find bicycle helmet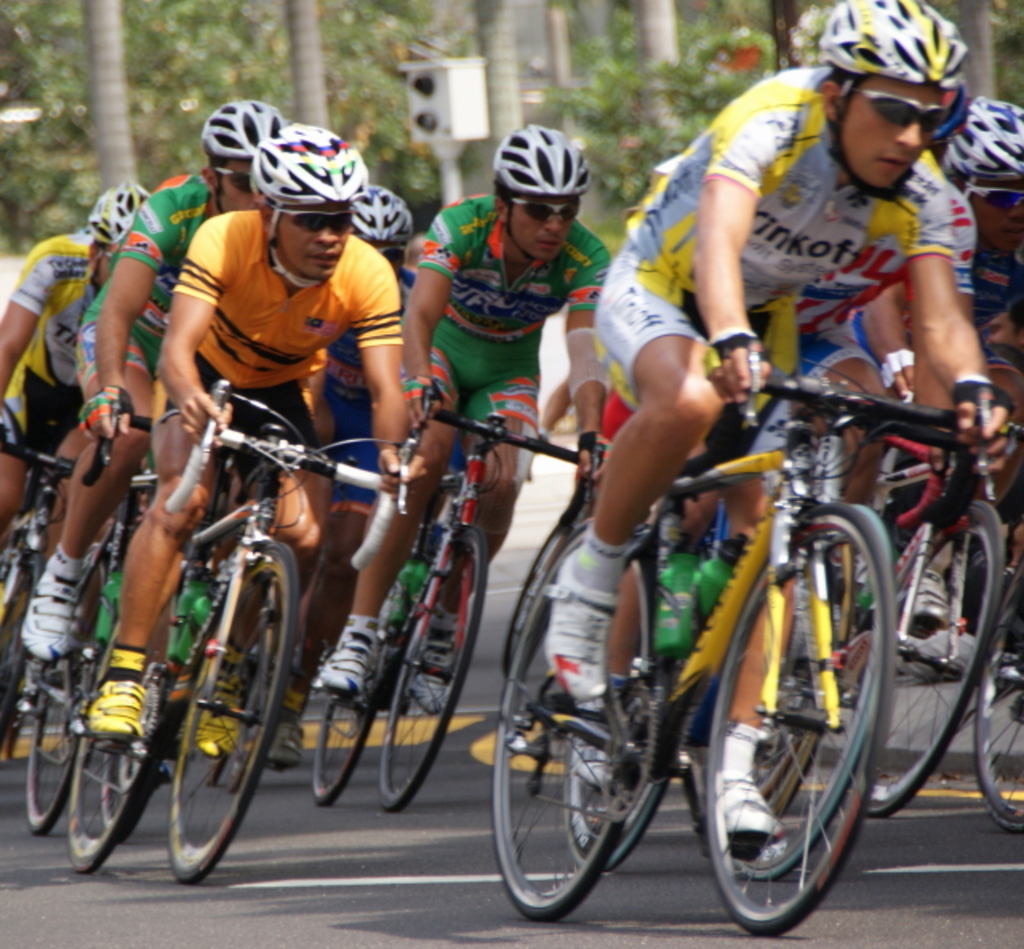
245, 117, 368, 216
